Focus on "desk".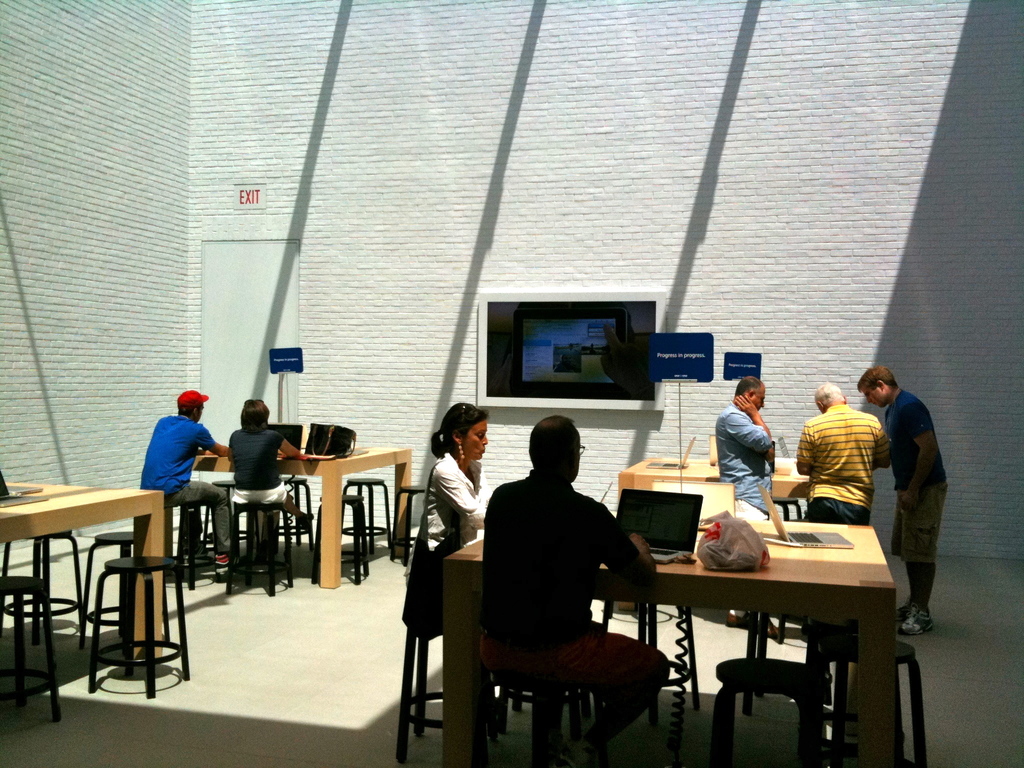
Focused at region(11, 468, 188, 716).
